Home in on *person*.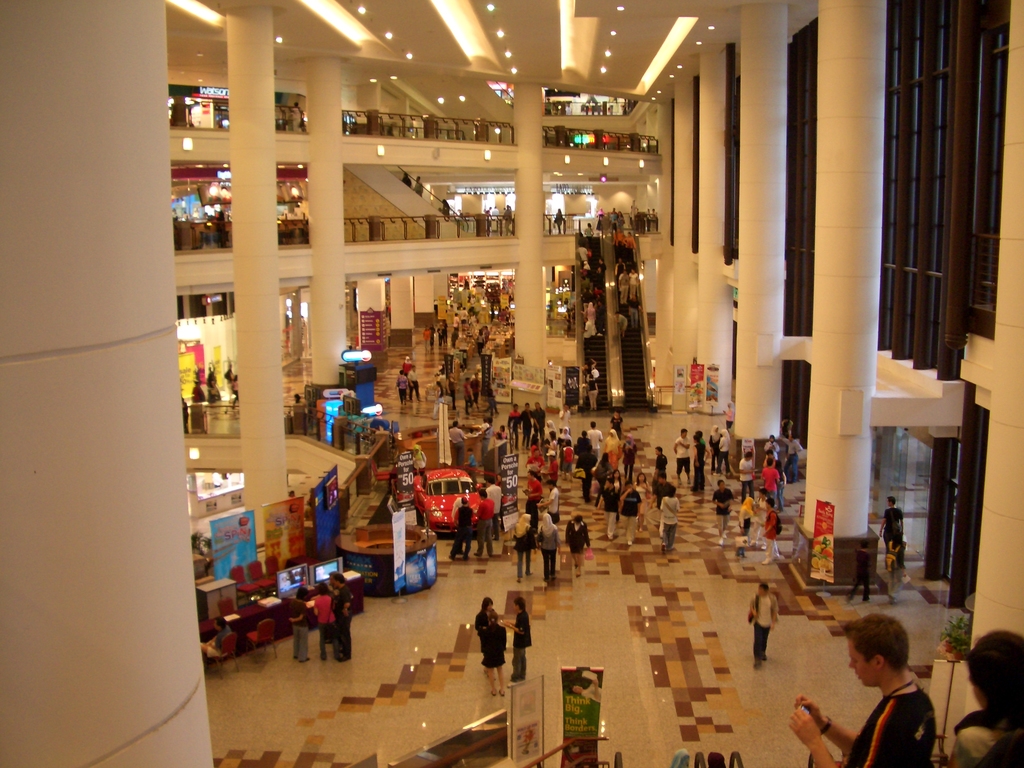
Homed in at locate(880, 495, 904, 532).
